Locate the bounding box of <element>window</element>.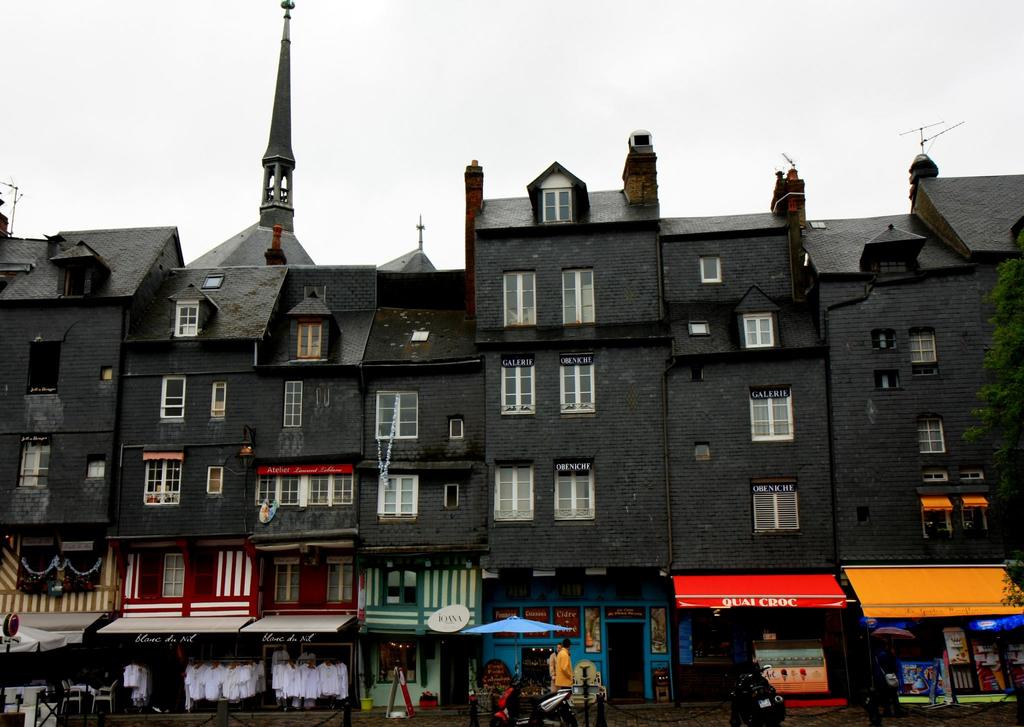
Bounding box: select_region(284, 482, 297, 503).
